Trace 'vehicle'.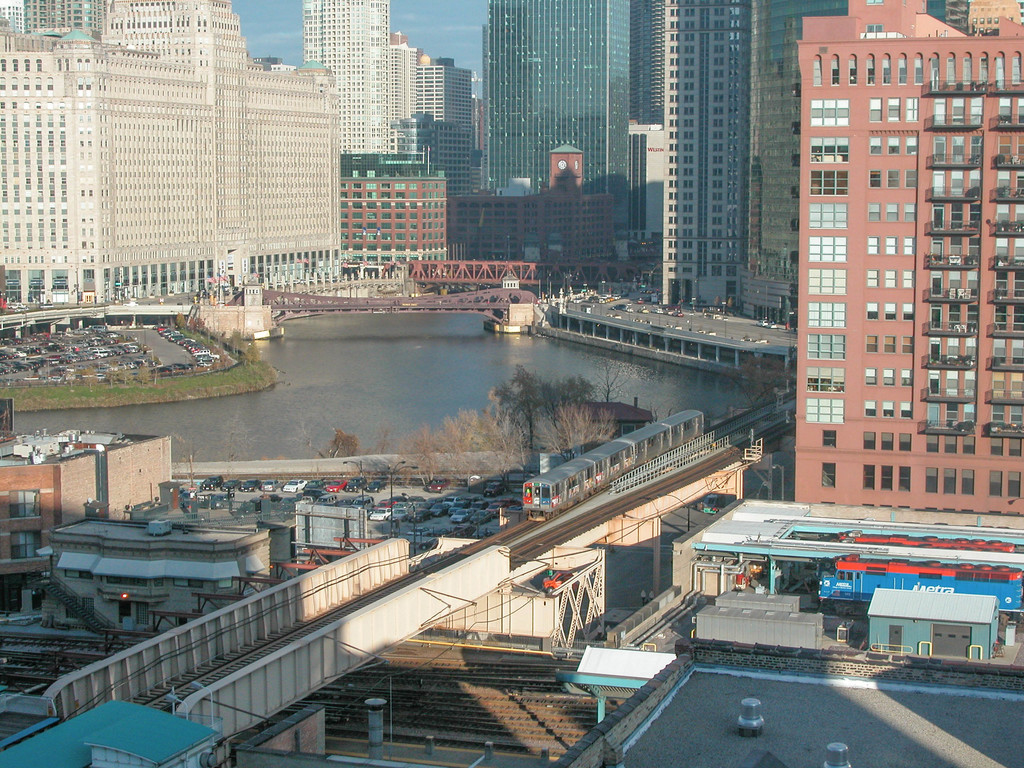
Traced to 342, 471, 365, 492.
